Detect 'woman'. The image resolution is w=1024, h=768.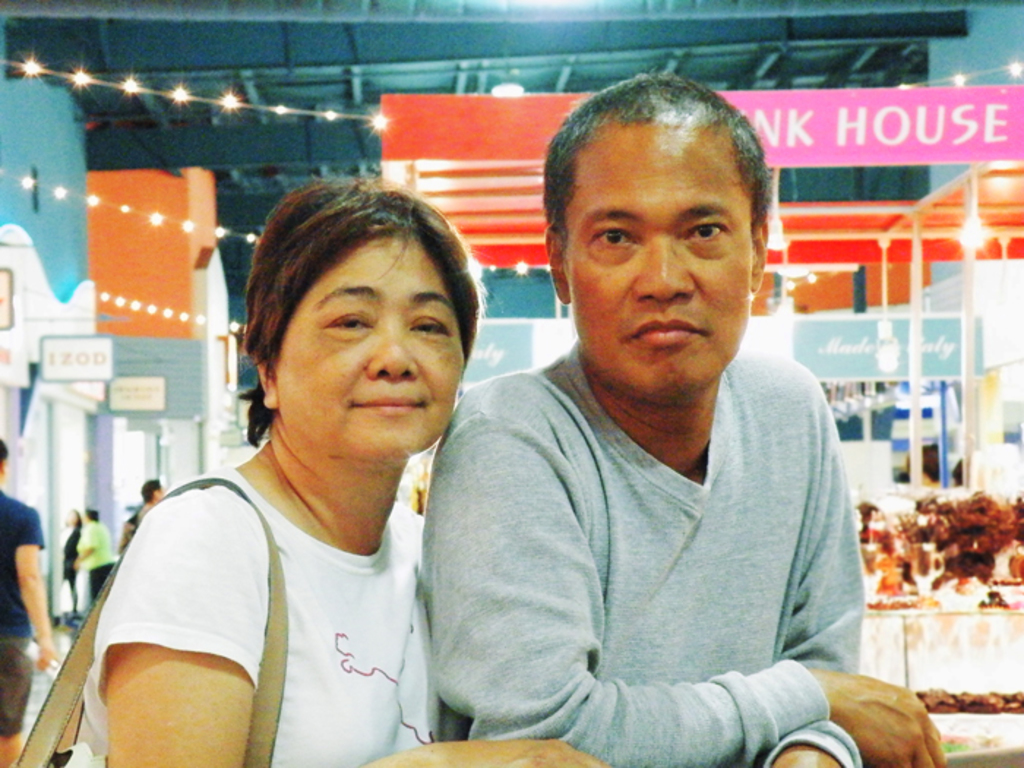
{"x1": 70, "y1": 189, "x2": 511, "y2": 767}.
